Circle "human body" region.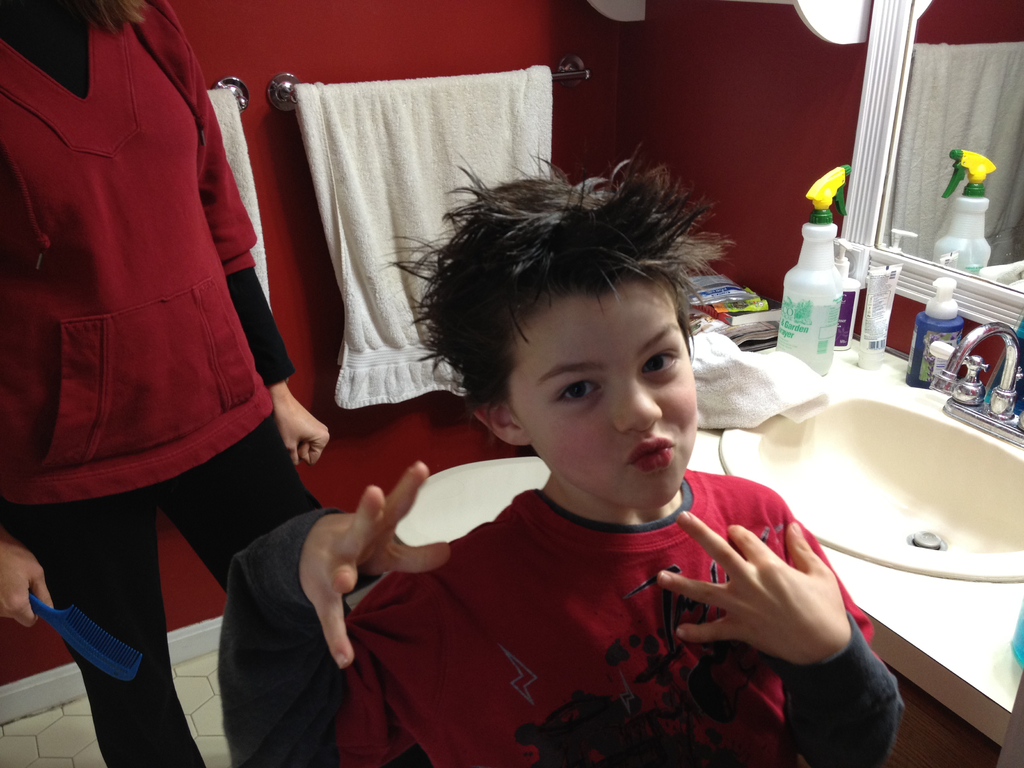
Region: 0/0/335/767.
